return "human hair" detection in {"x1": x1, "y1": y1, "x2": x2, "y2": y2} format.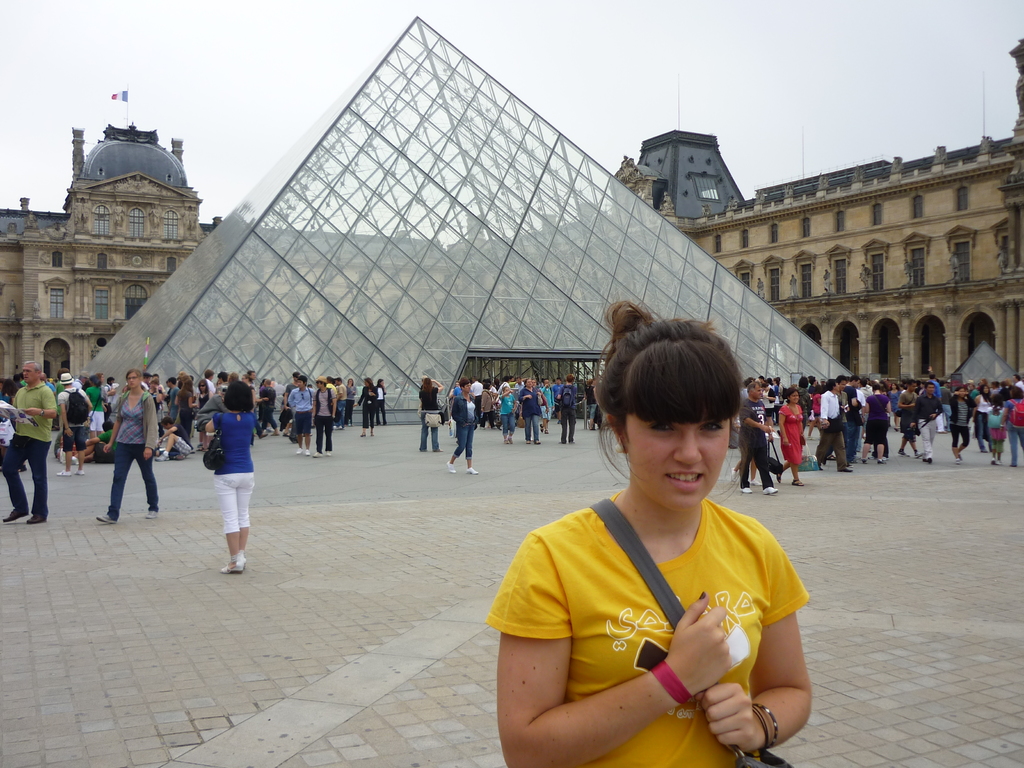
{"x1": 22, "y1": 360, "x2": 41, "y2": 376}.
